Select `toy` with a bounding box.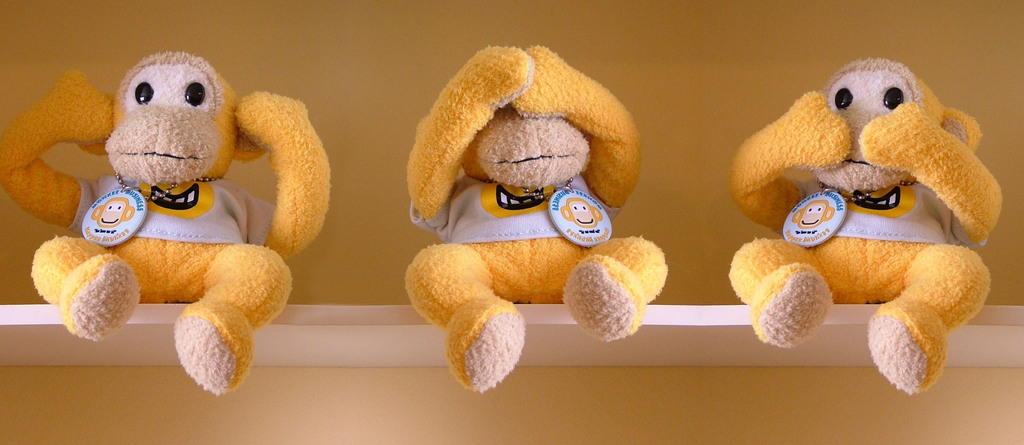
(left=0, top=51, right=331, bottom=395).
